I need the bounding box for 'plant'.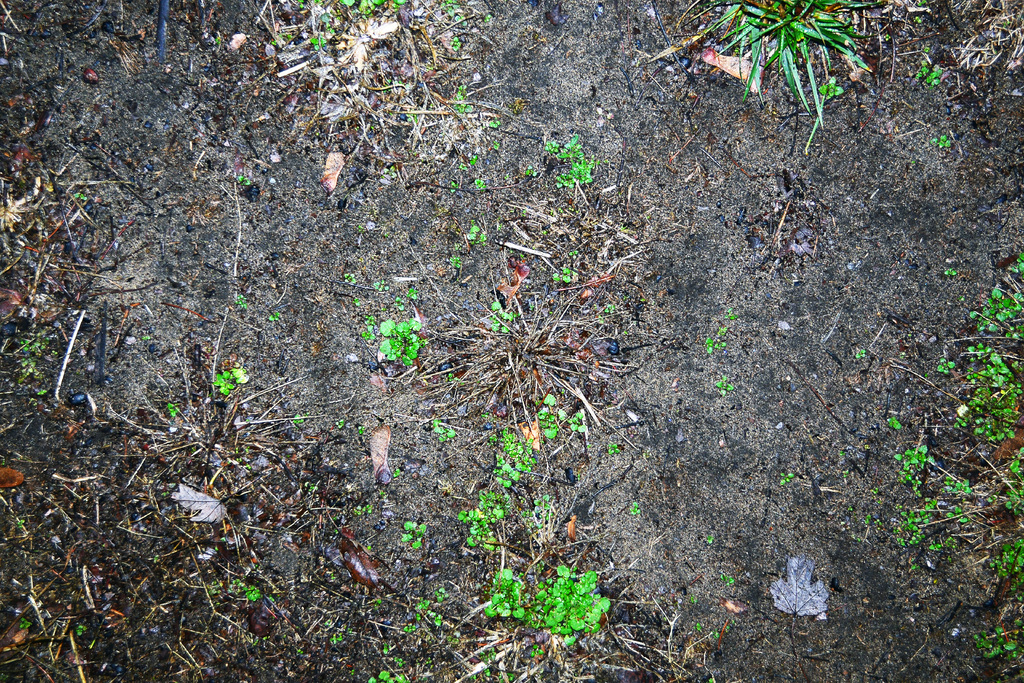
Here it is: pyautogui.locateOnScreen(360, 316, 376, 342).
